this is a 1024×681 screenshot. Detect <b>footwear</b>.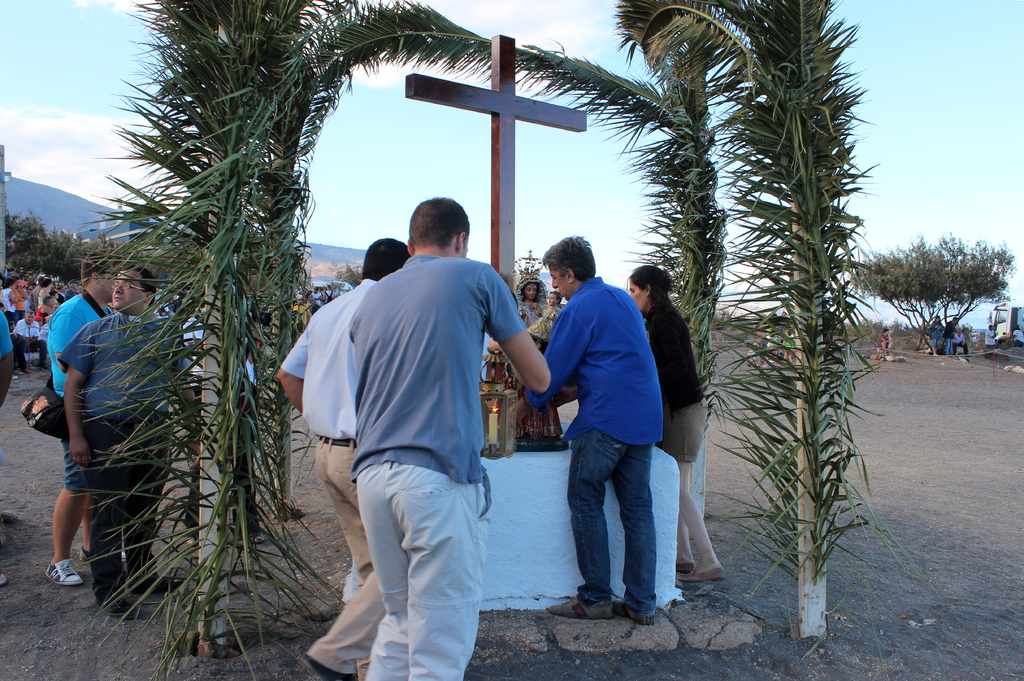
bbox=[250, 532, 265, 543].
